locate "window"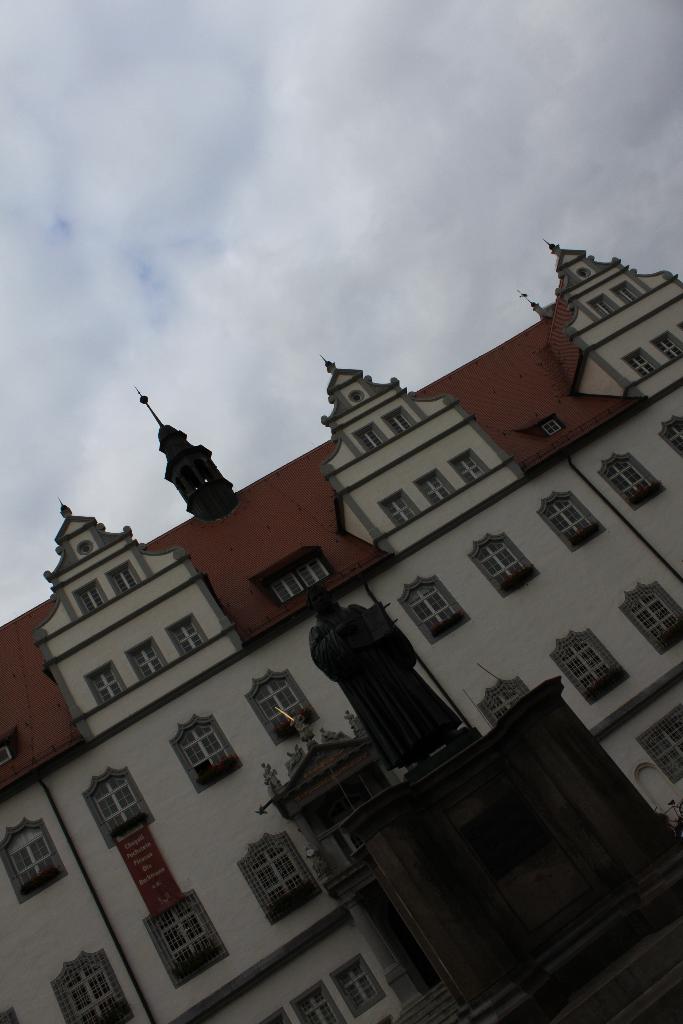
<box>445,447,493,488</box>
